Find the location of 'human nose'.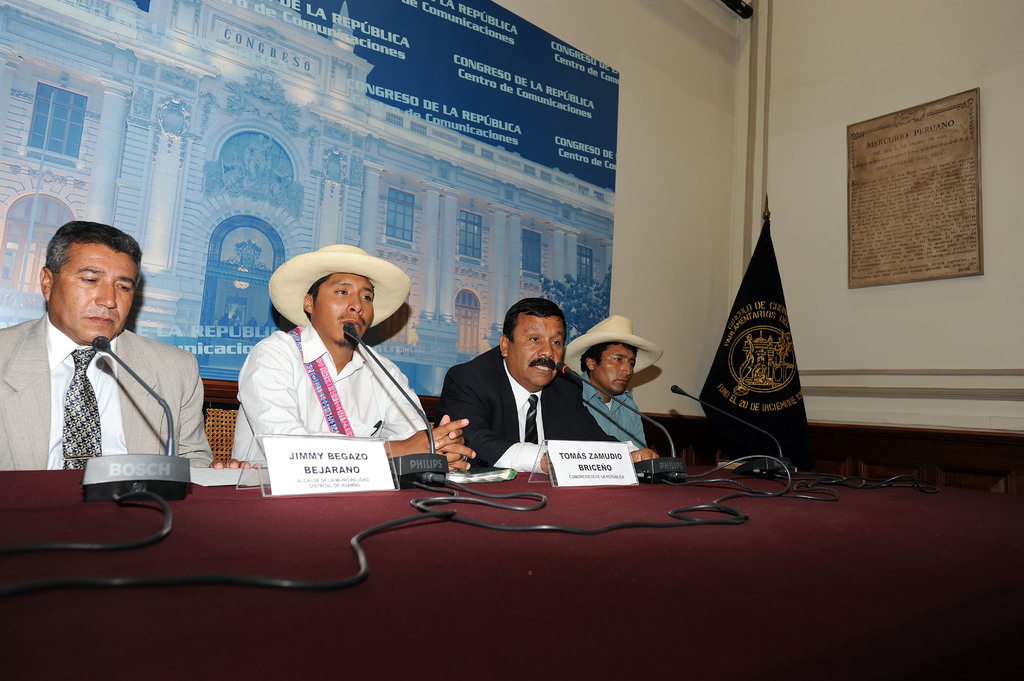
Location: 345, 292, 364, 315.
